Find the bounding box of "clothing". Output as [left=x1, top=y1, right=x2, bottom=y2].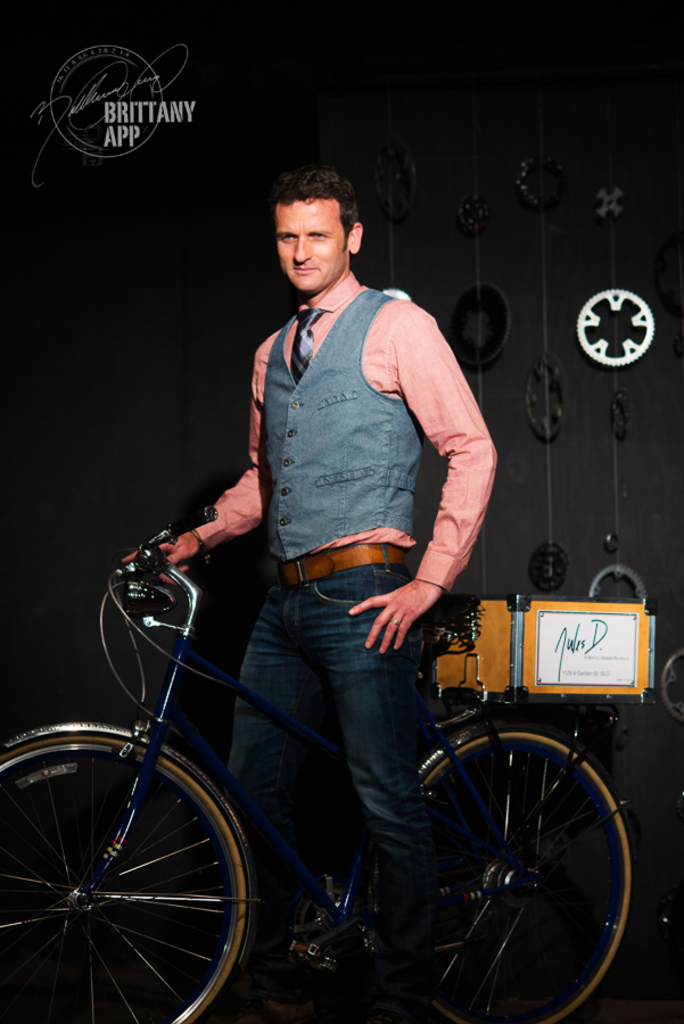
[left=238, top=214, right=487, bottom=730].
